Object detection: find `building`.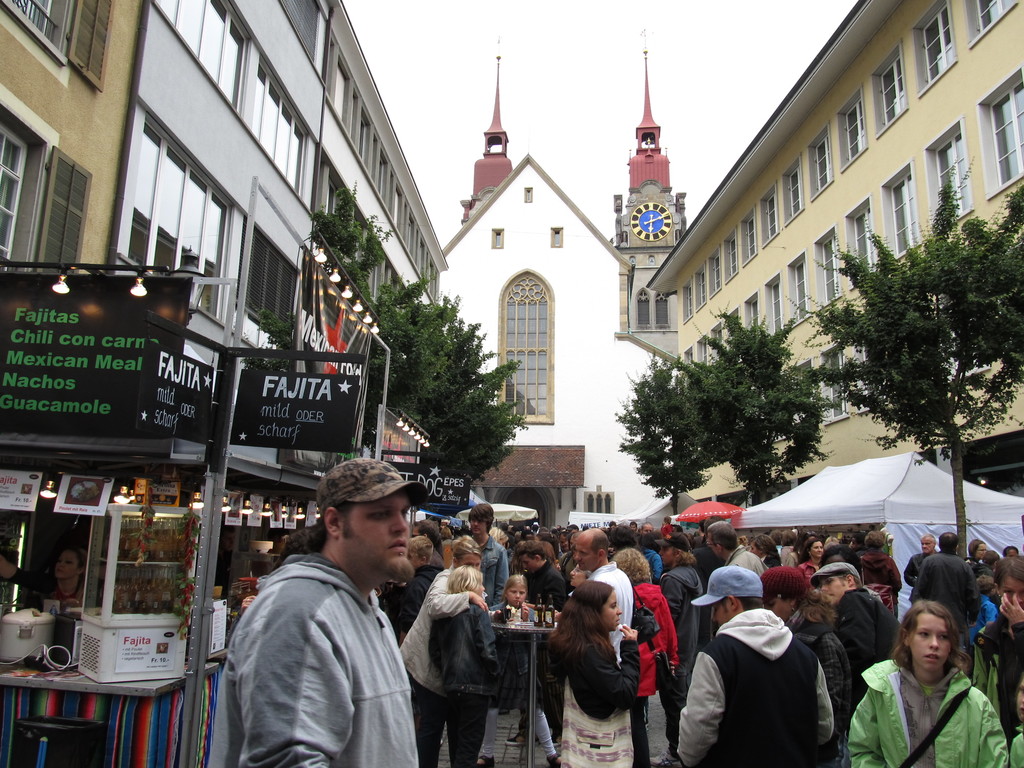
(425, 45, 691, 514).
